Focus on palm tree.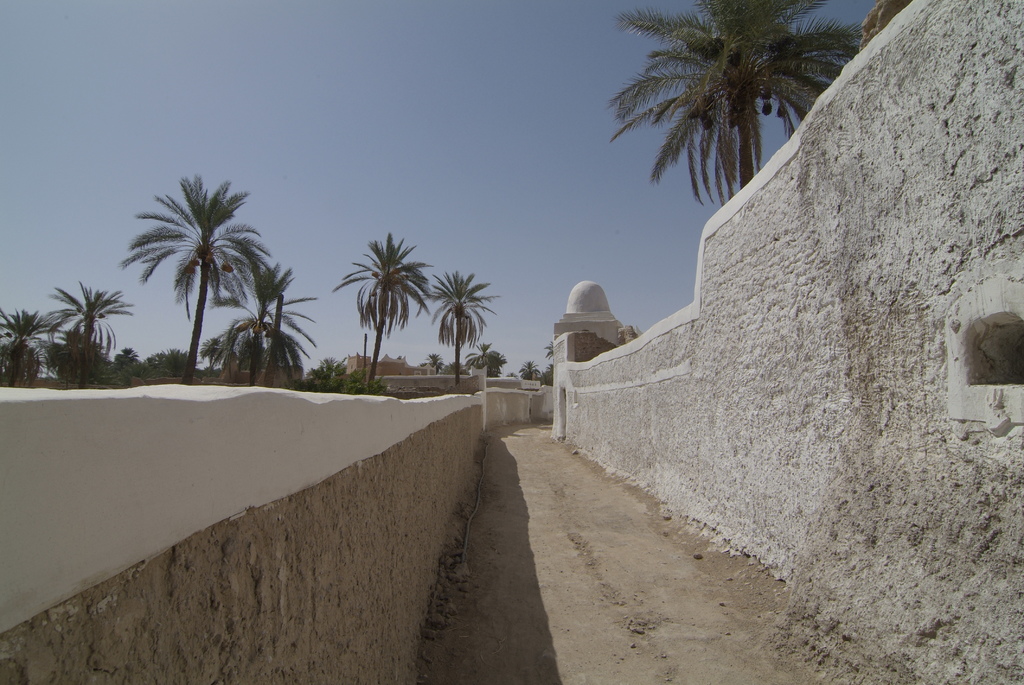
Focused at box=[225, 260, 317, 386].
